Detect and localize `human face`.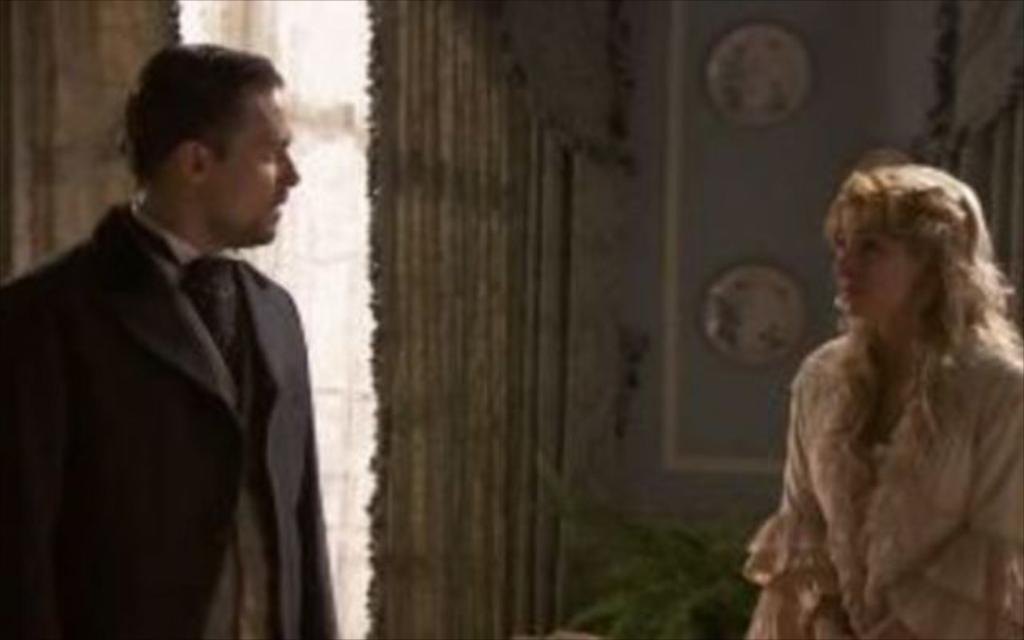
Localized at detection(206, 91, 304, 245).
